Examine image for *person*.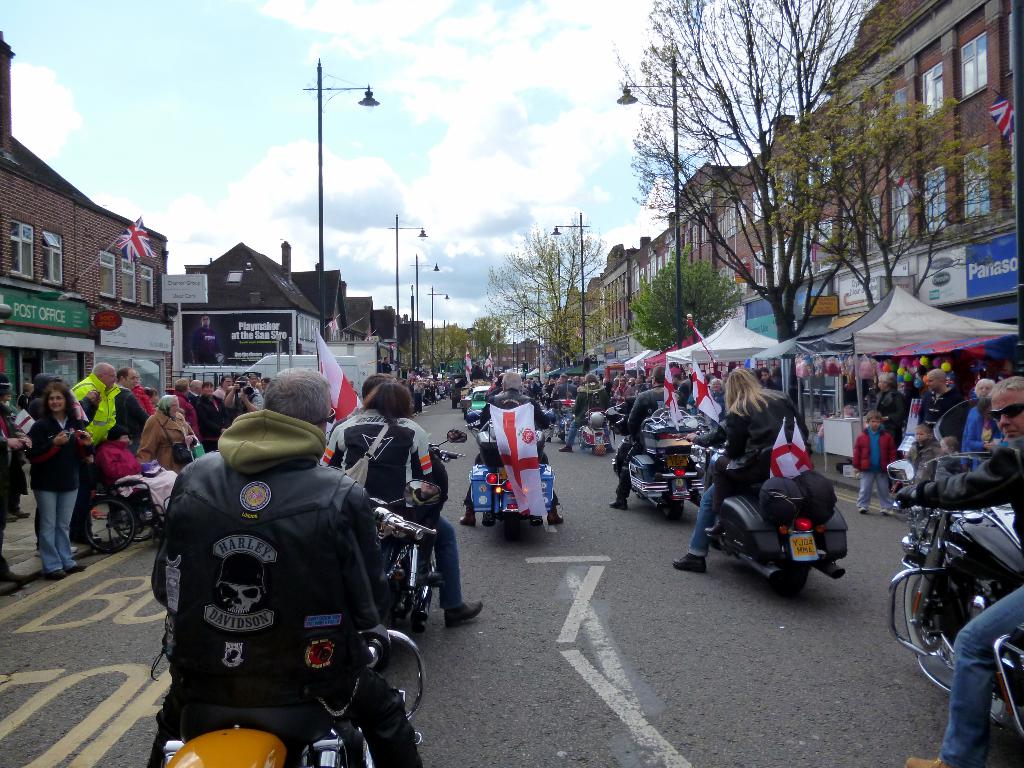
Examination result: l=670, t=365, r=818, b=569.
